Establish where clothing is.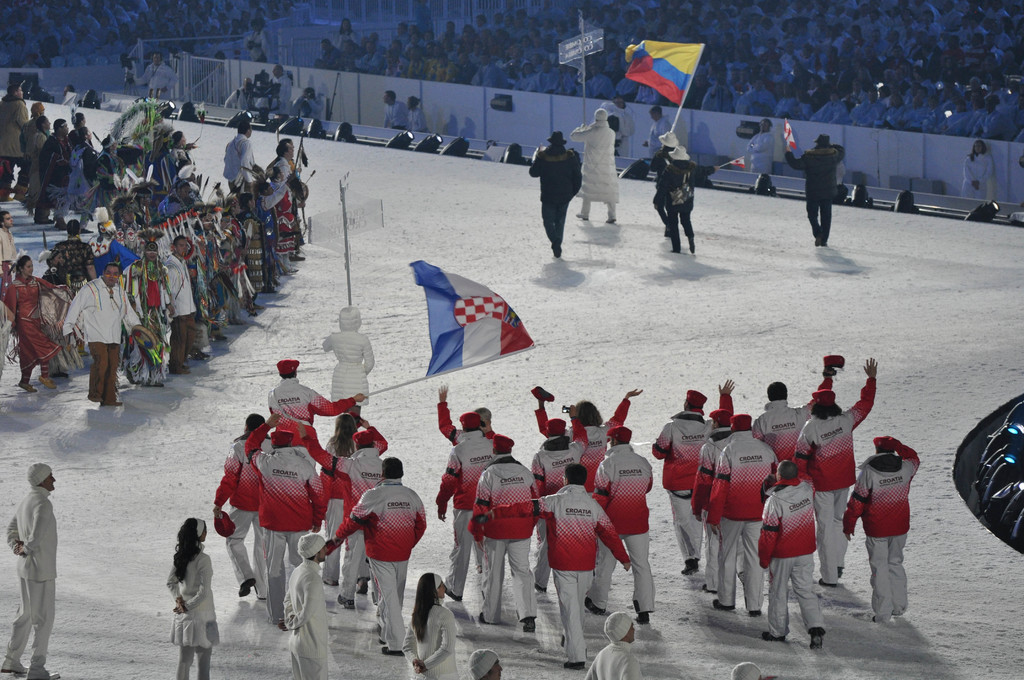
Established at [left=931, top=108, right=945, bottom=132].
